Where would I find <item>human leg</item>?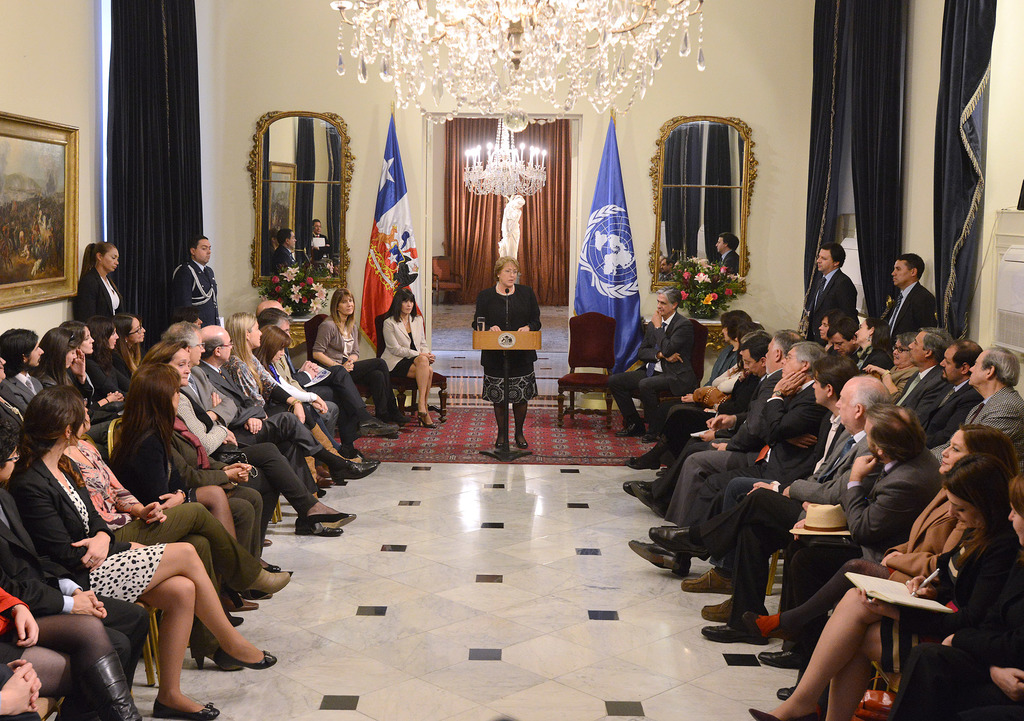
At detection(1, 639, 110, 720).
